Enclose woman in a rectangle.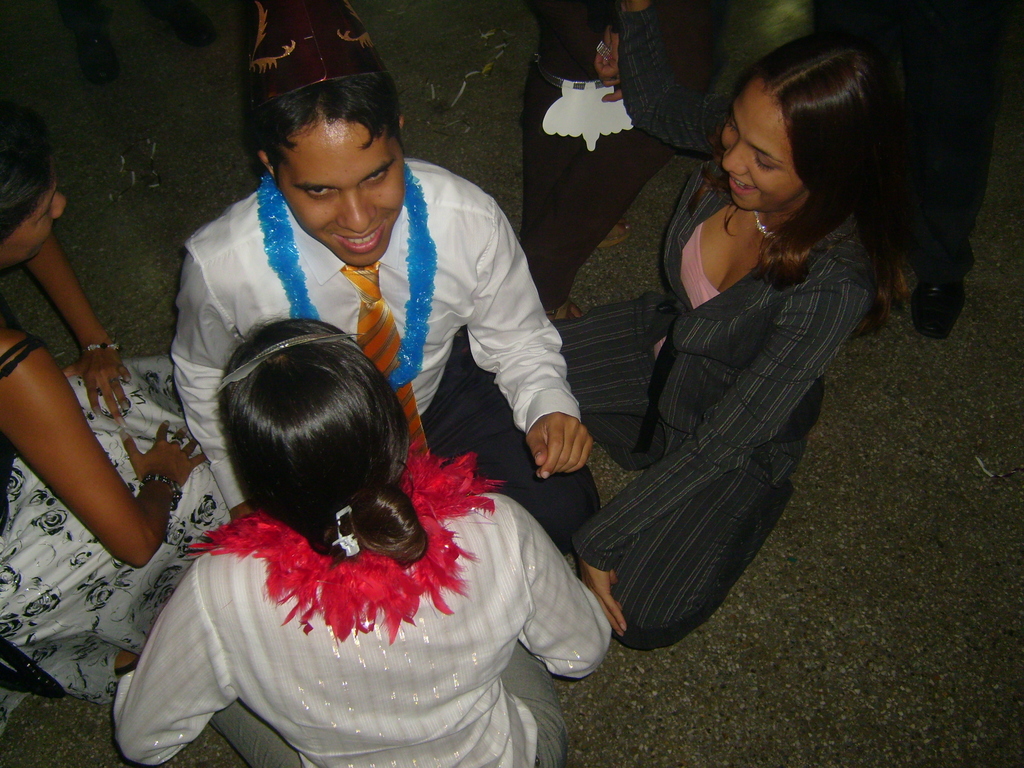
[547,25,924,657].
